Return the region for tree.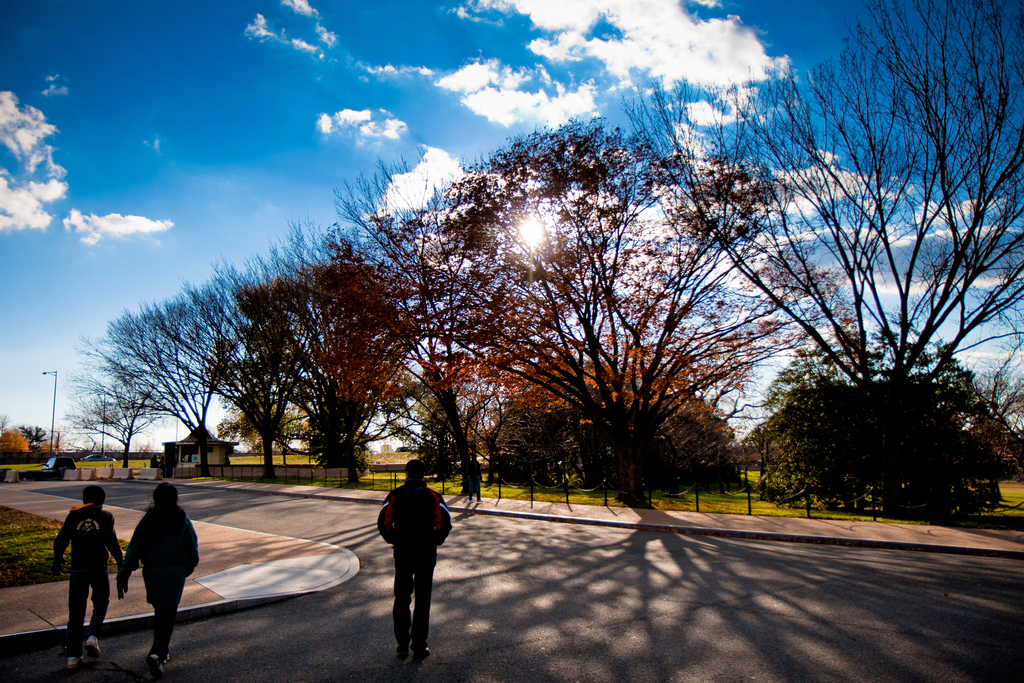
locate(744, 329, 1023, 521).
